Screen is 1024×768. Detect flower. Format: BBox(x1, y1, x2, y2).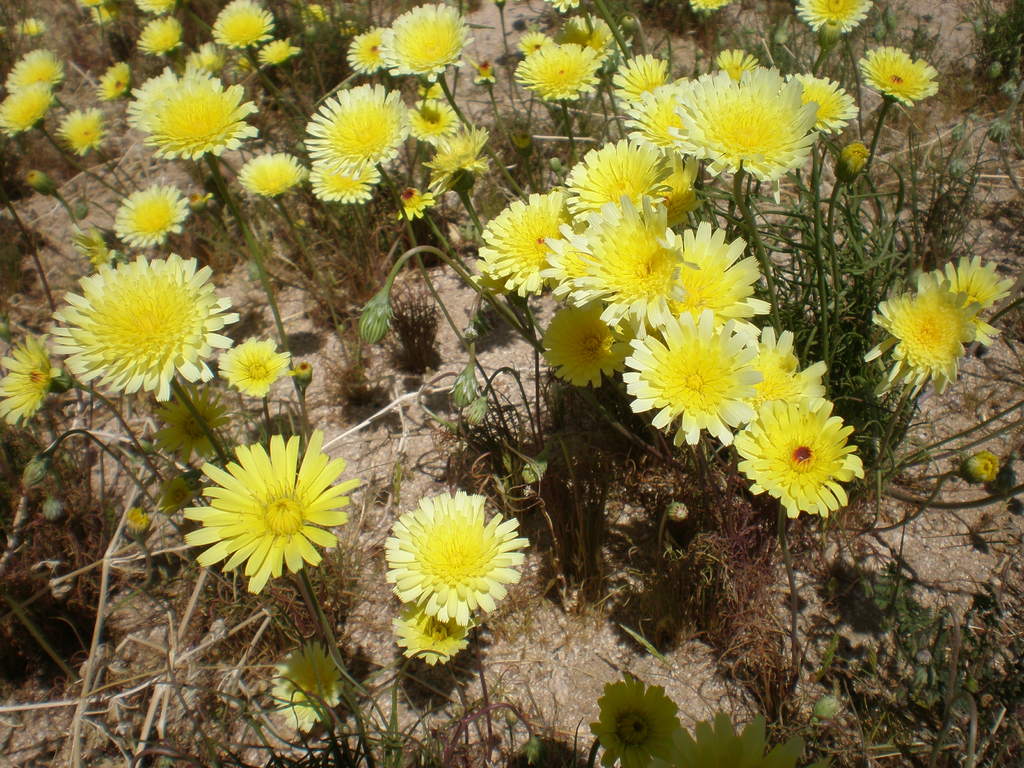
BBox(791, 0, 873, 35).
